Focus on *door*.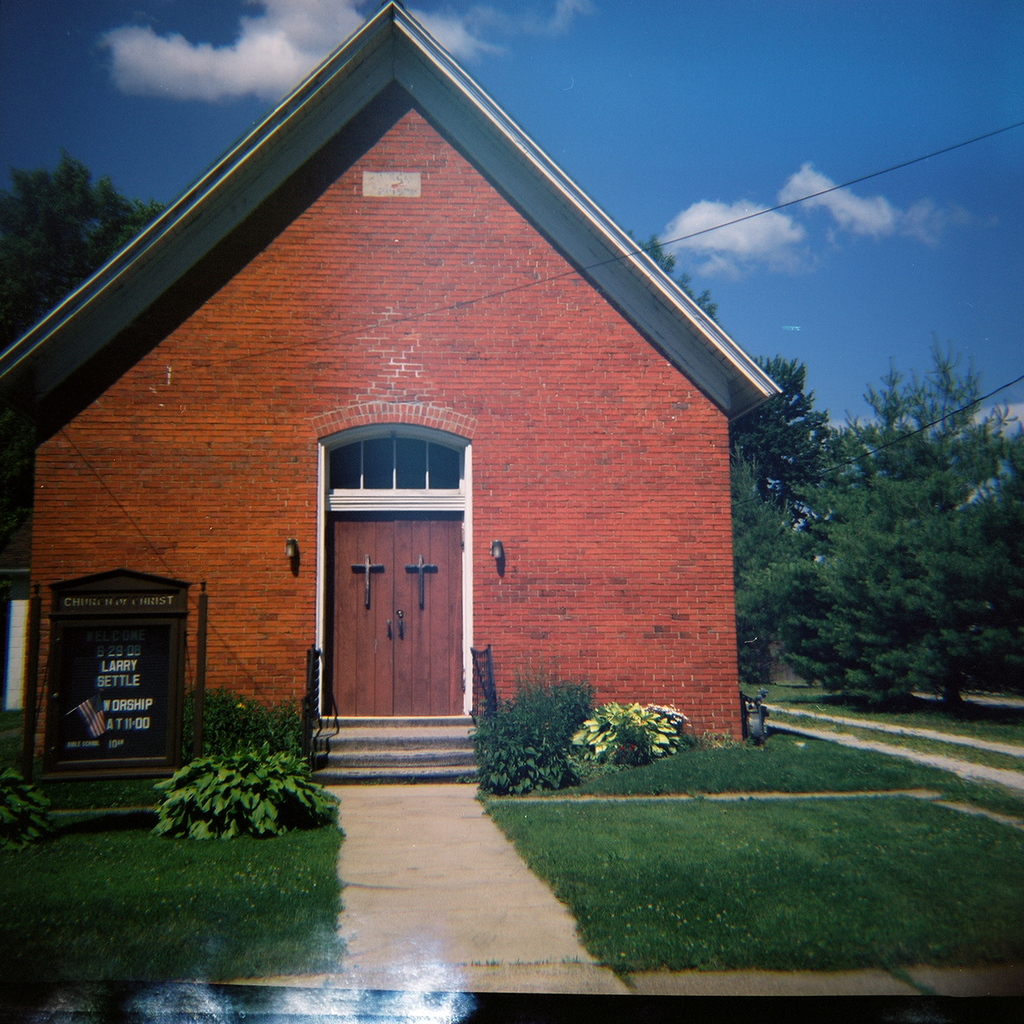
Focused at bbox=(325, 528, 453, 747).
